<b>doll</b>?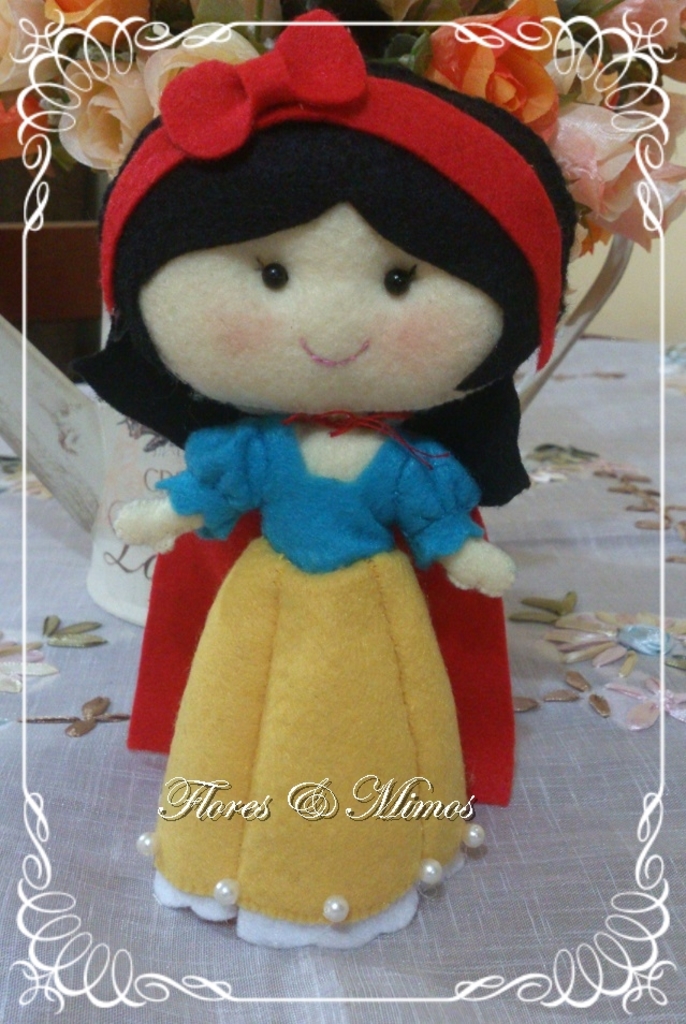
box(94, 58, 558, 961)
